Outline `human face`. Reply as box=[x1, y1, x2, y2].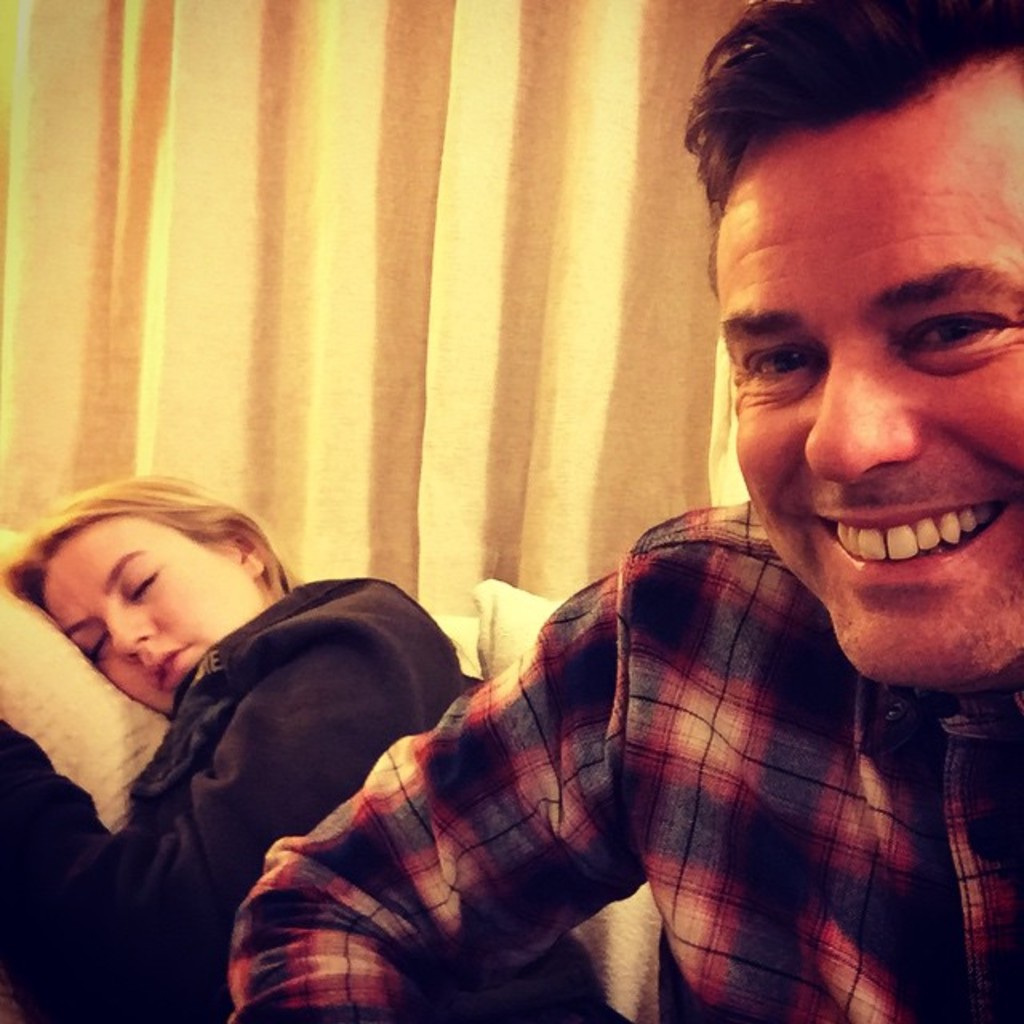
box=[710, 56, 1022, 685].
